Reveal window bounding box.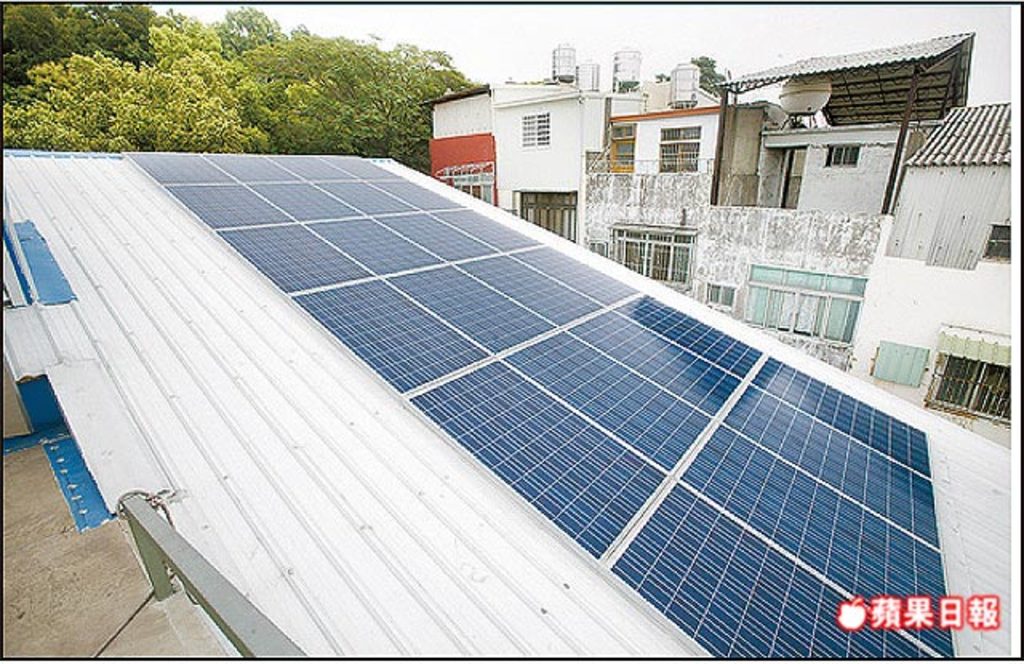
Revealed: locate(824, 141, 858, 162).
